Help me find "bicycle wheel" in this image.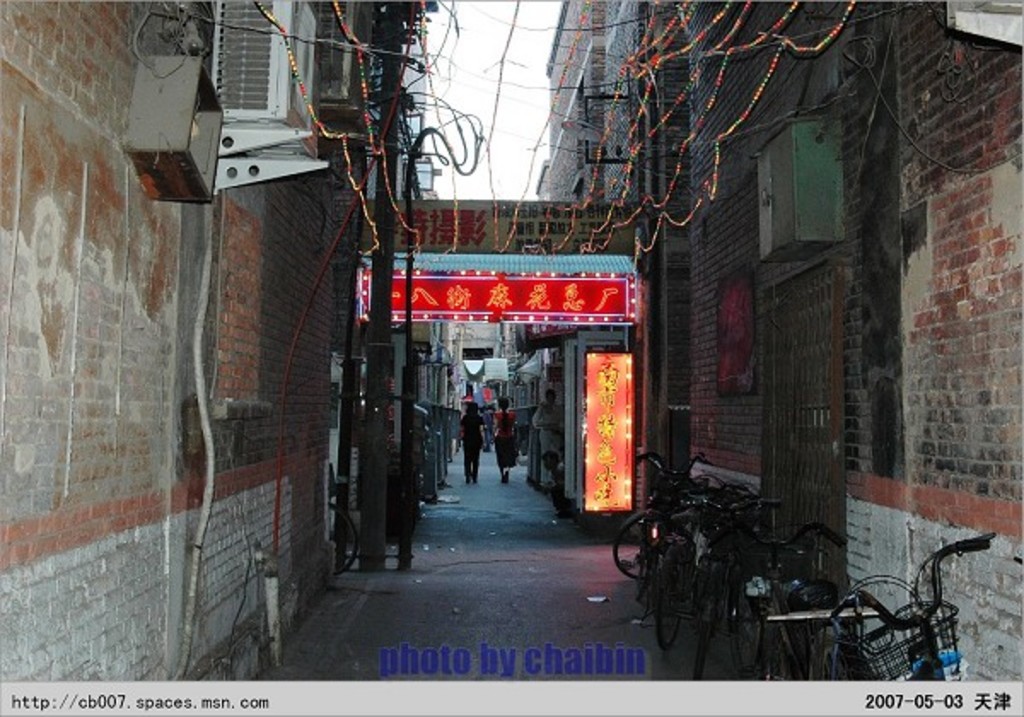
Found it: <region>657, 567, 684, 645</region>.
